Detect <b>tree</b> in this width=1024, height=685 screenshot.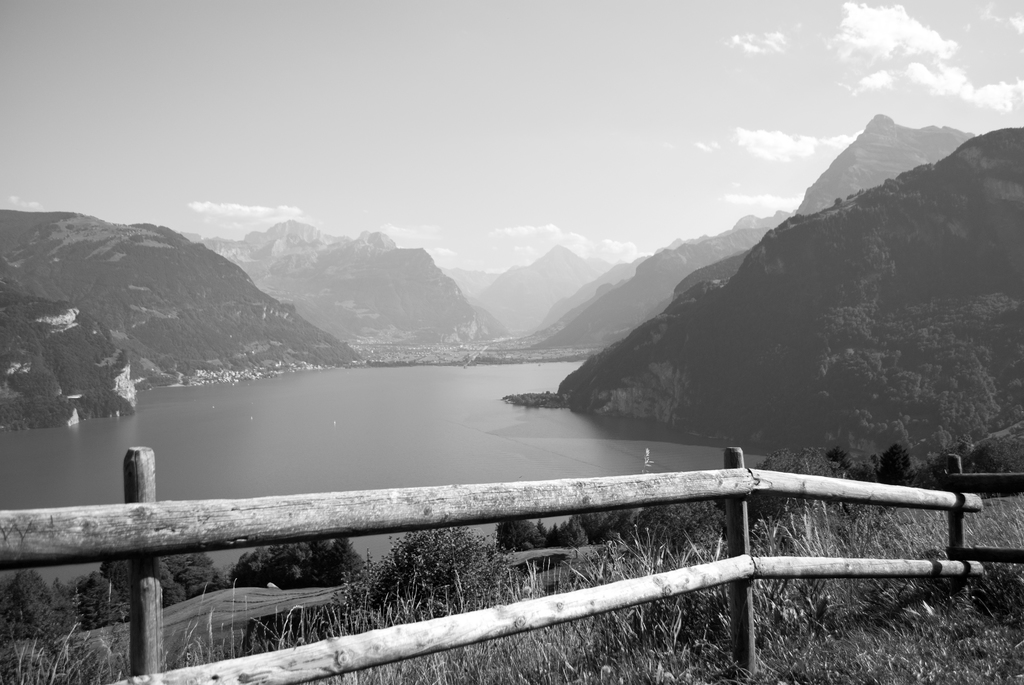
Detection: Rect(497, 519, 545, 549).
